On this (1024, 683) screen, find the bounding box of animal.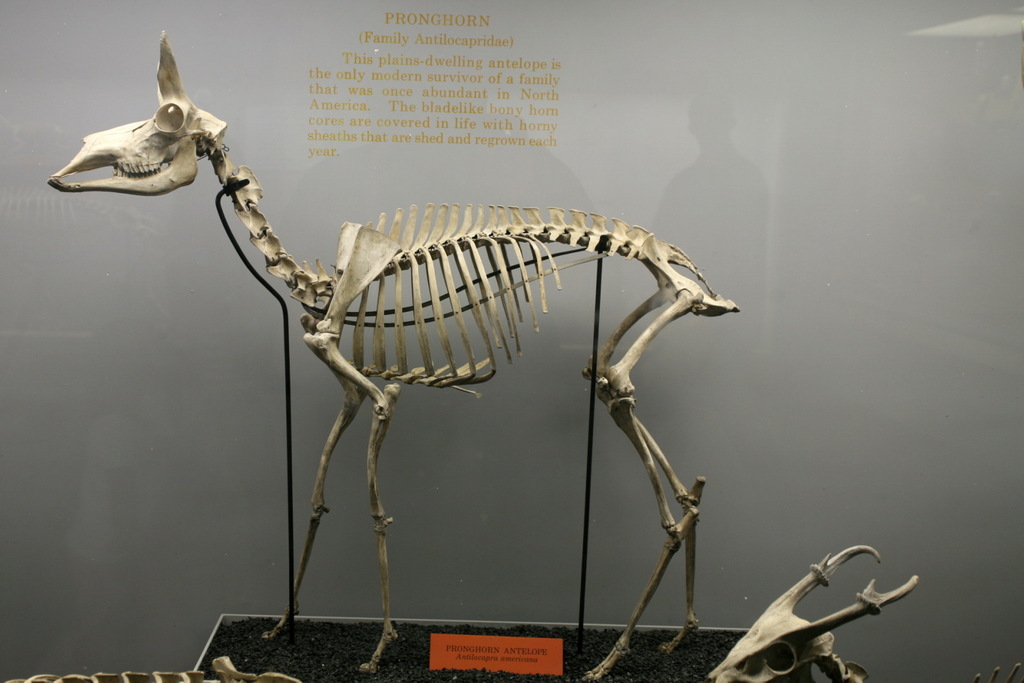
Bounding box: l=692, t=543, r=1023, b=682.
